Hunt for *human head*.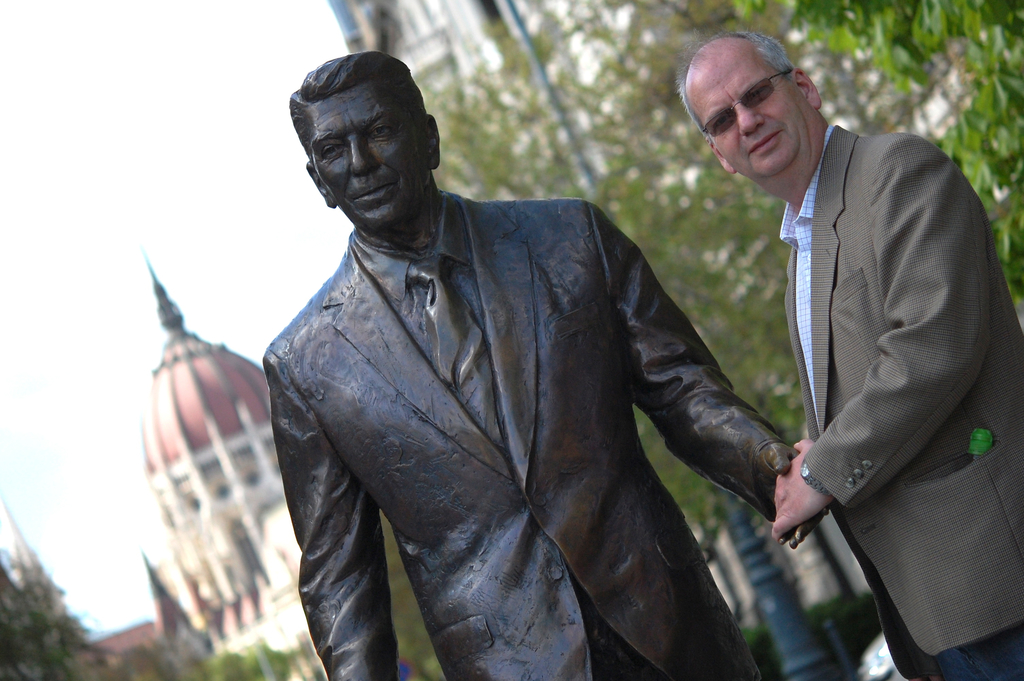
Hunted down at x1=670 y1=28 x2=822 y2=197.
